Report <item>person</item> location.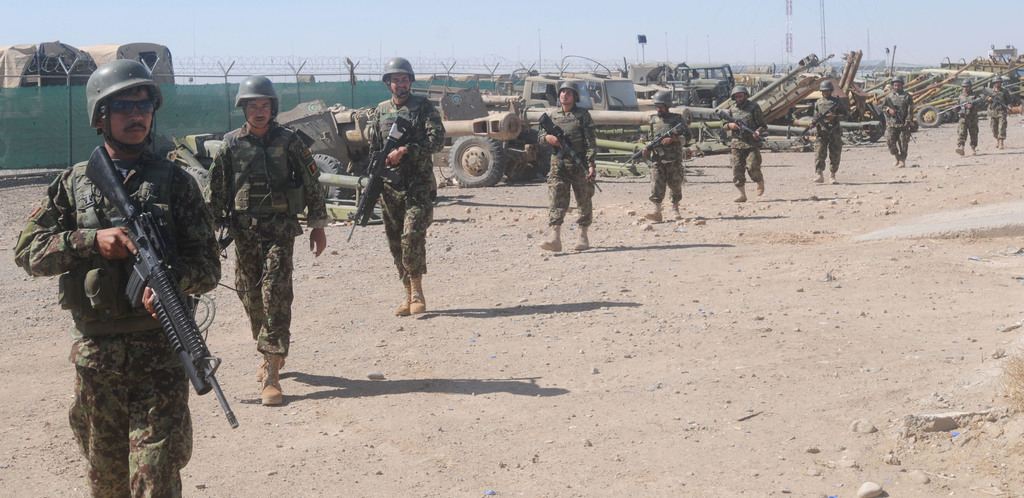
Report: 365, 56, 449, 313.
